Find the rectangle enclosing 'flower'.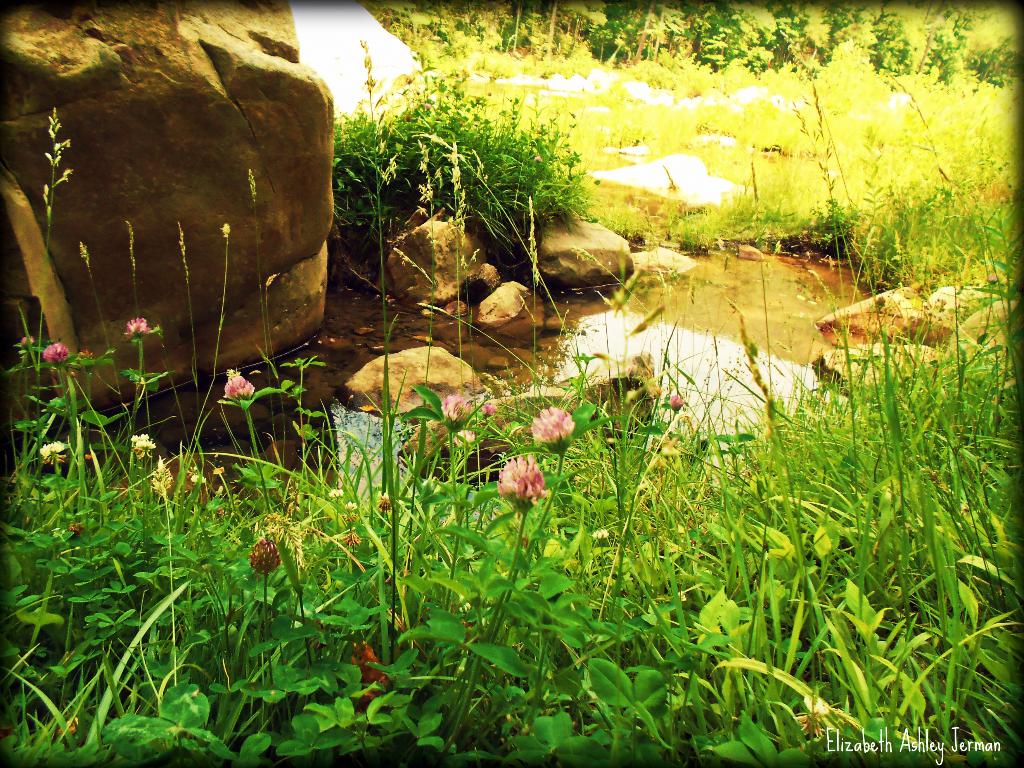
left=442, top=393, right=475, bottom=425.
